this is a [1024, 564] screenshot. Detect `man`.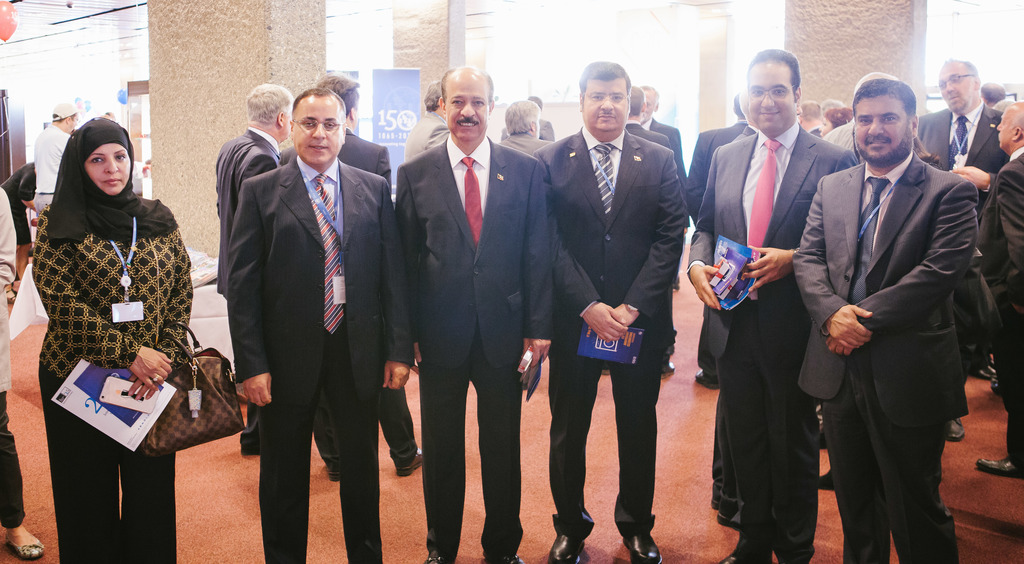
975/101/1023/479.
